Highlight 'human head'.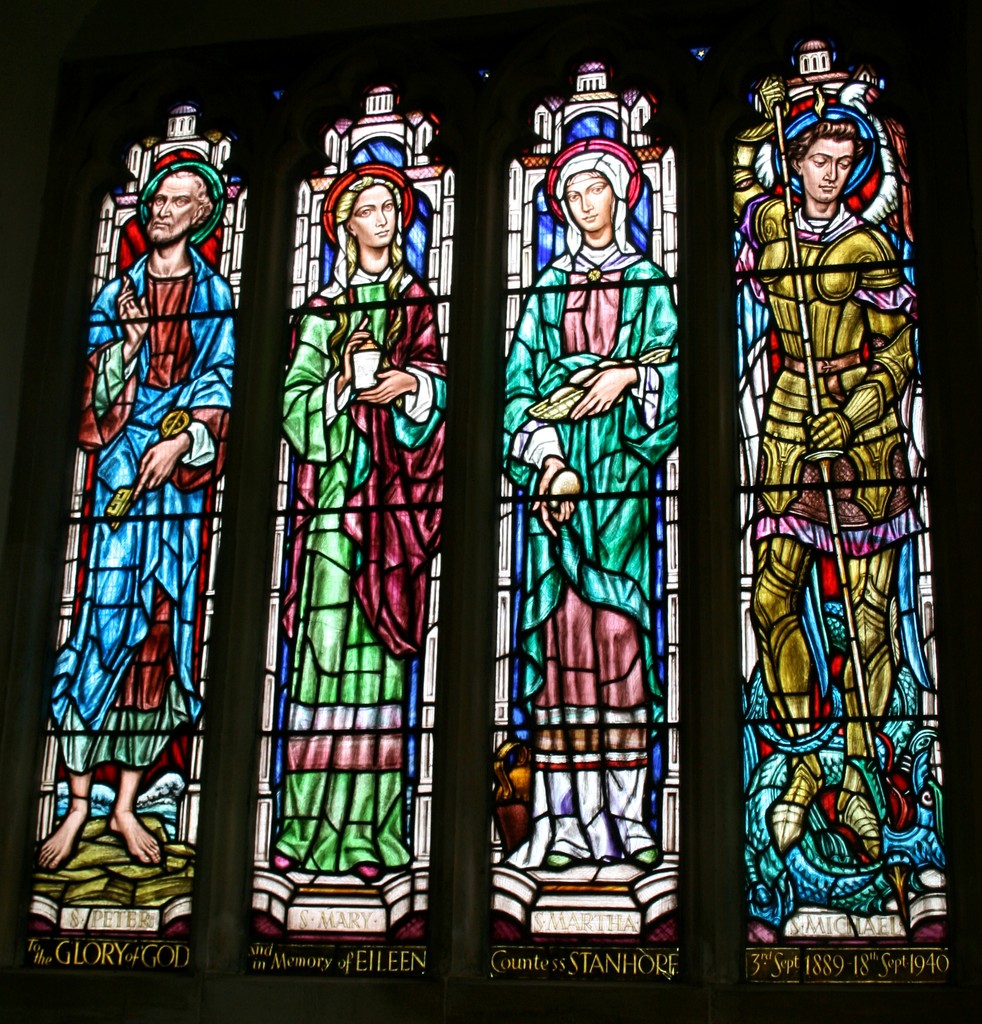
Highlighted region: <region>788, 121, 865, 204</region>.
